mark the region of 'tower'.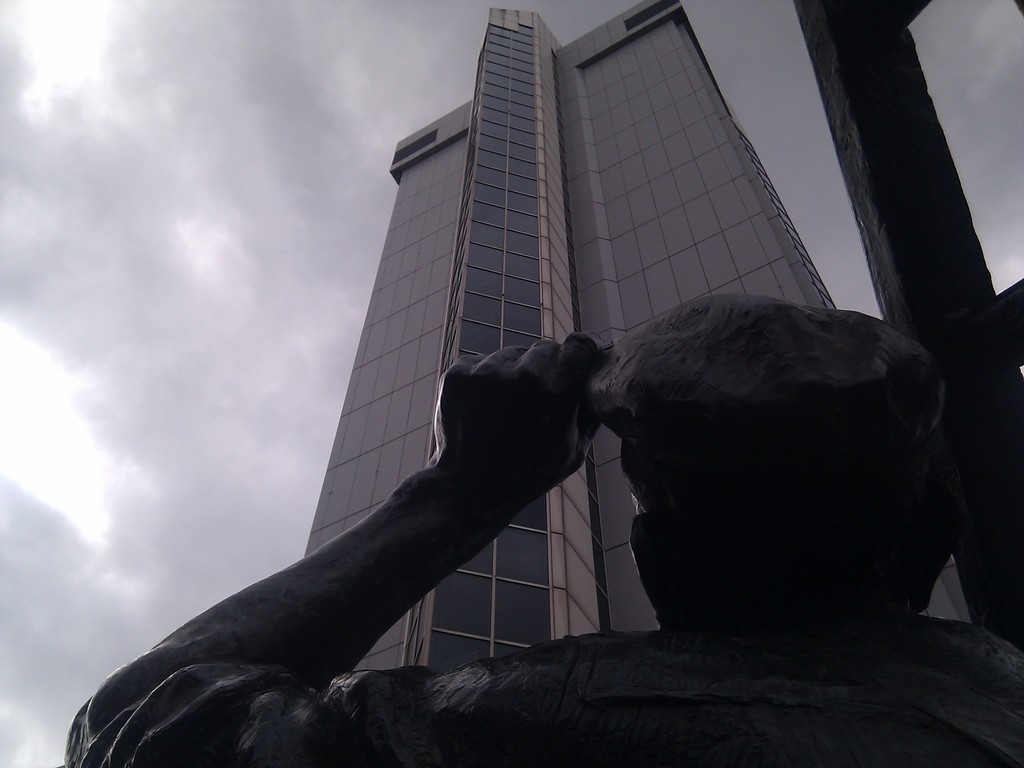
Region: Rect(303, 0, 975, 682).
